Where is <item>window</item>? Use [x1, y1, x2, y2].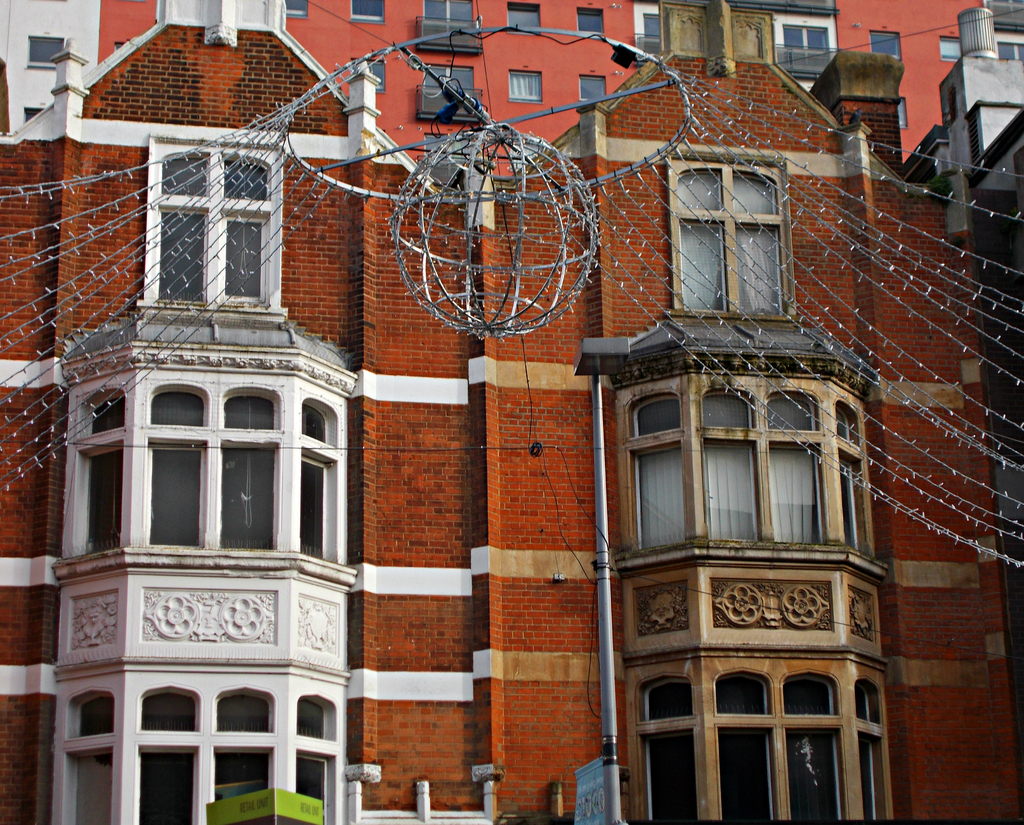
[31, 22, 76, 74].
